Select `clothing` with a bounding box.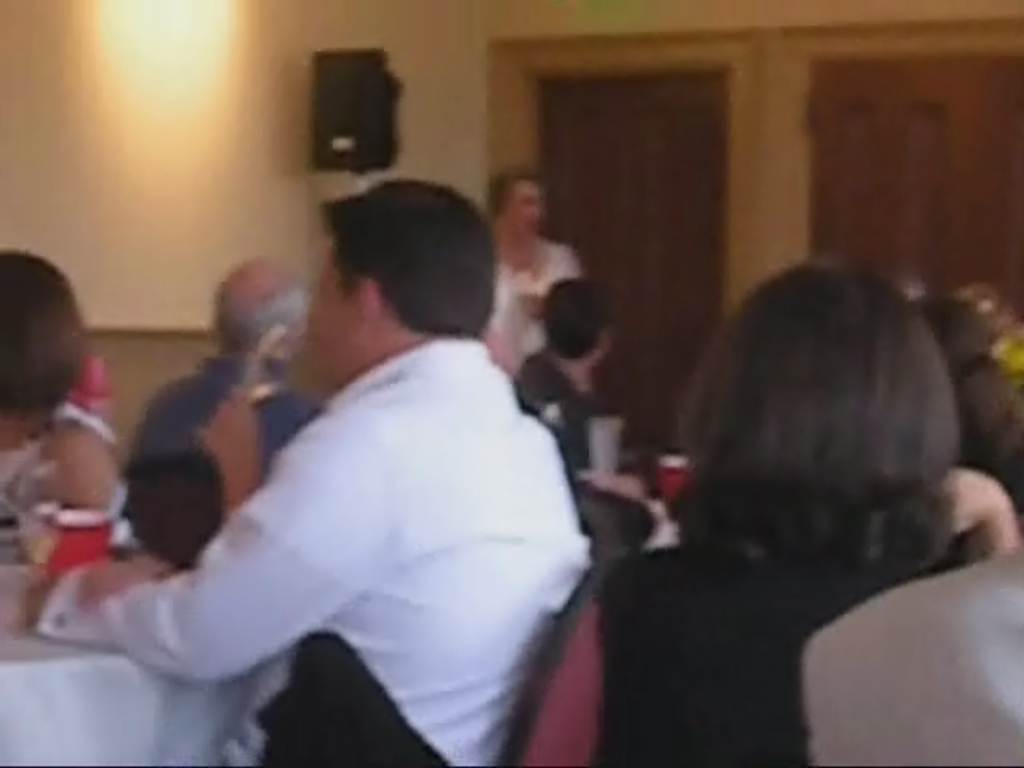
region(805, 539, 1022, 766).
